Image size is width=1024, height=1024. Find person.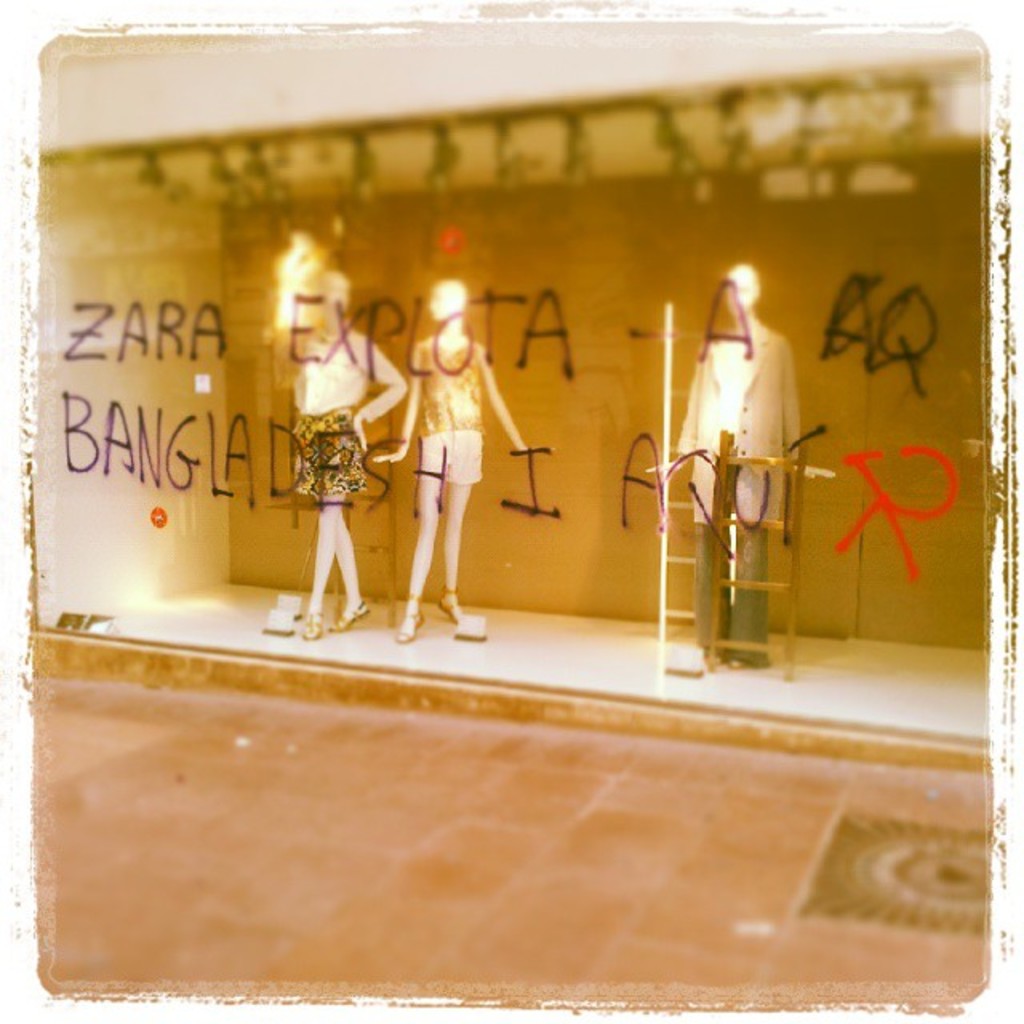
bbox=(286, 248, 397, 635).
